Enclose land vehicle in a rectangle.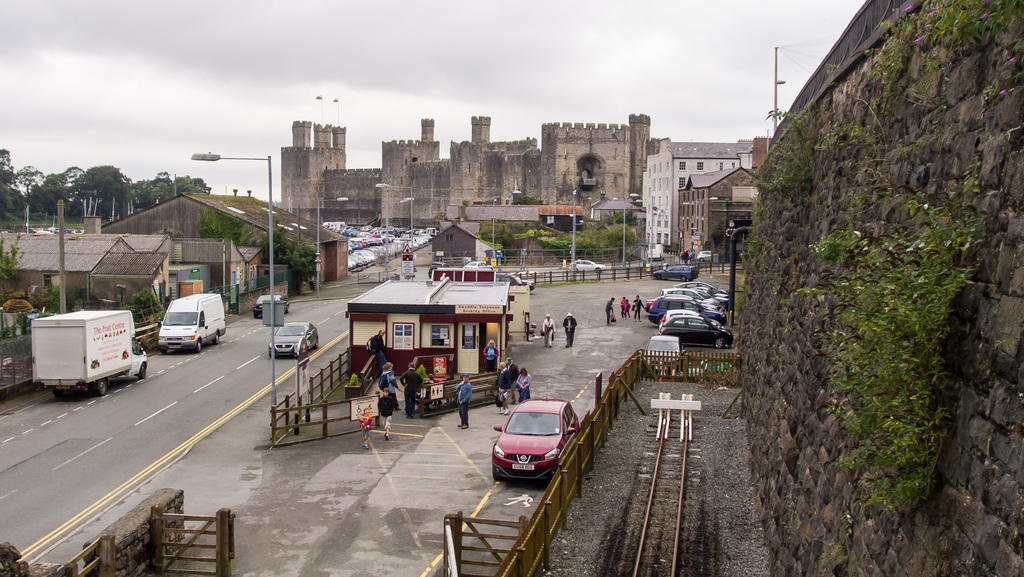
<region>652, 263, 698, 280</region>.
